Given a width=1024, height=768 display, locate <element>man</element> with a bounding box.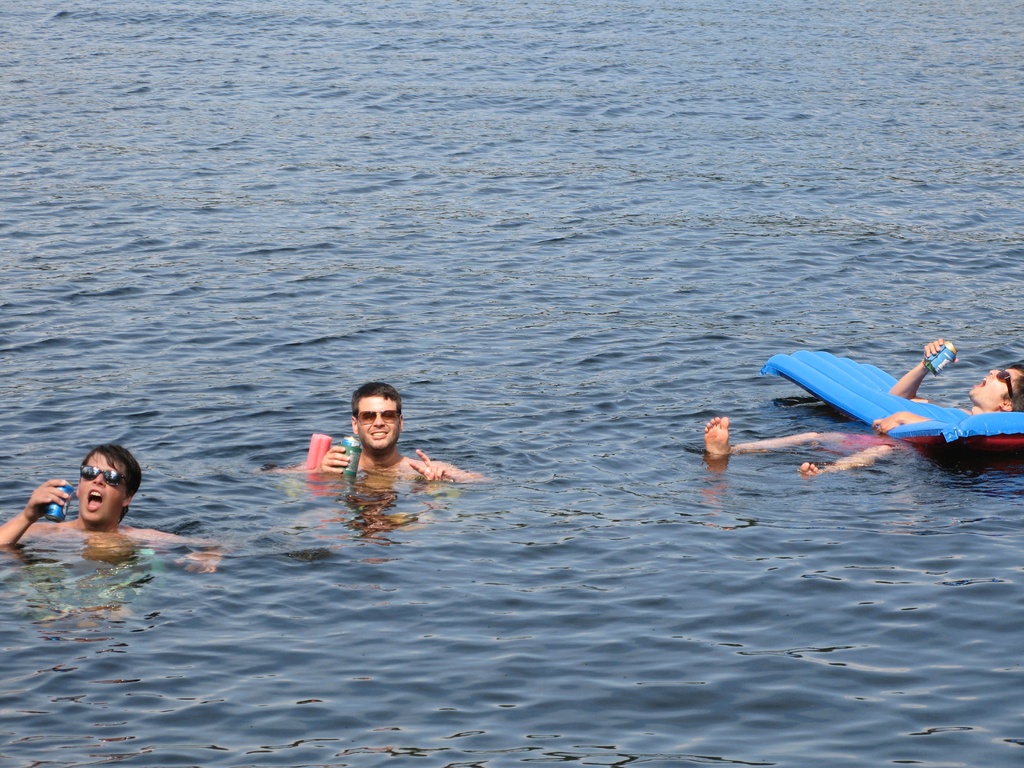
Located: [left=705, top=339, right=1023, bottom=479].
